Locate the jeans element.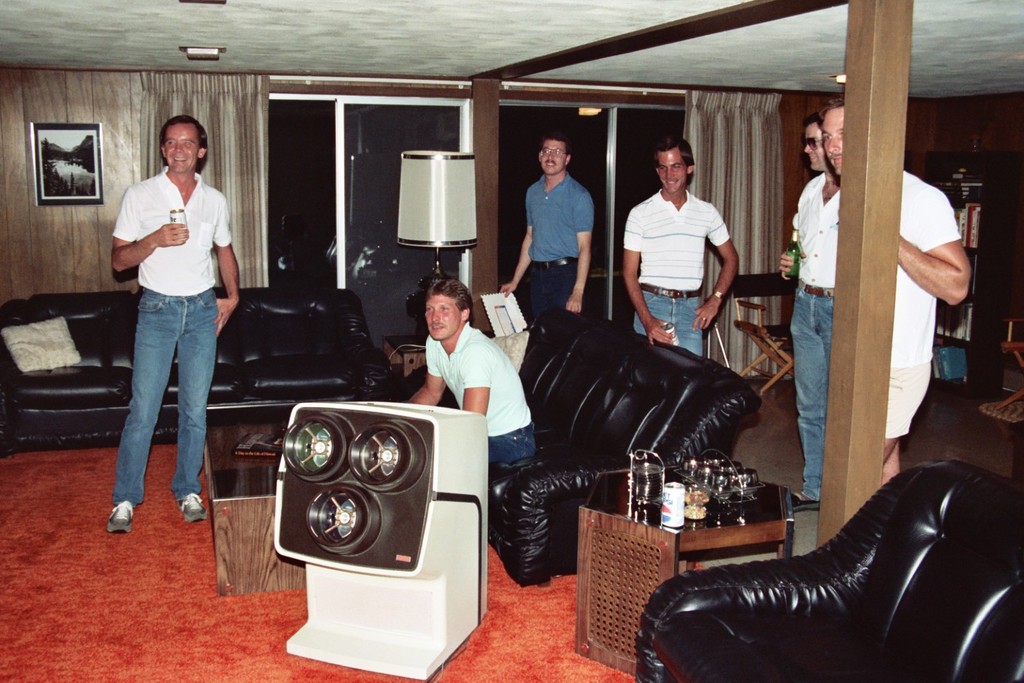
Element bbox: crop(487, 424, 533, 467).
